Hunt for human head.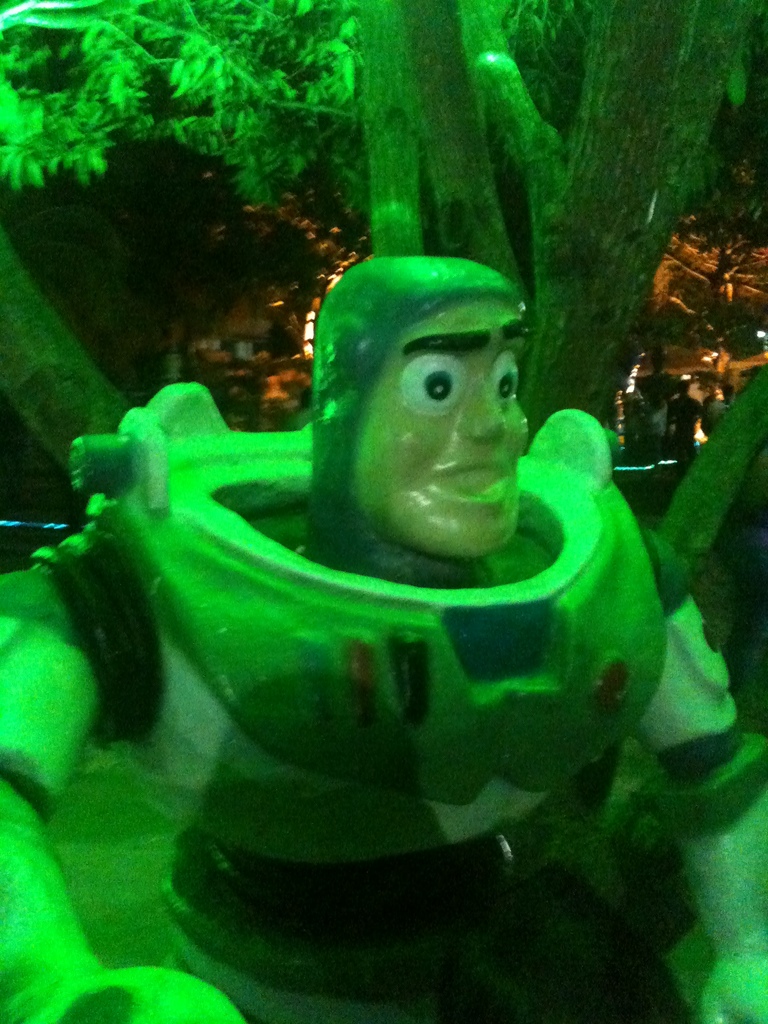
Hunted down at x1=299 y1=244 x2=556 y2=590.
